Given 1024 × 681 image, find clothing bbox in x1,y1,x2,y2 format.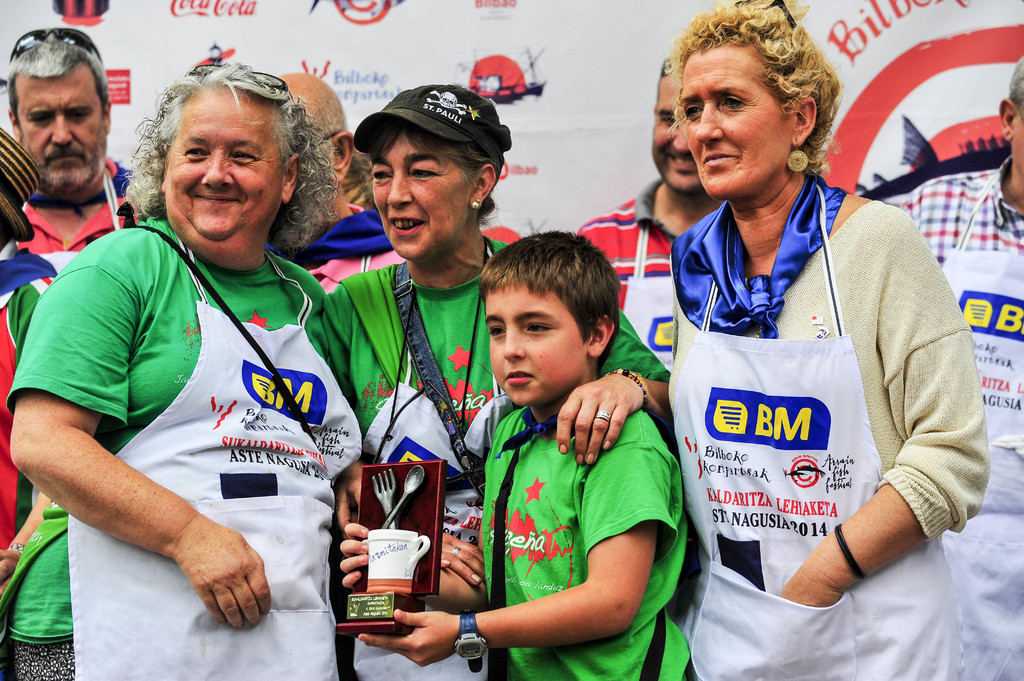
318,234,667,680.
